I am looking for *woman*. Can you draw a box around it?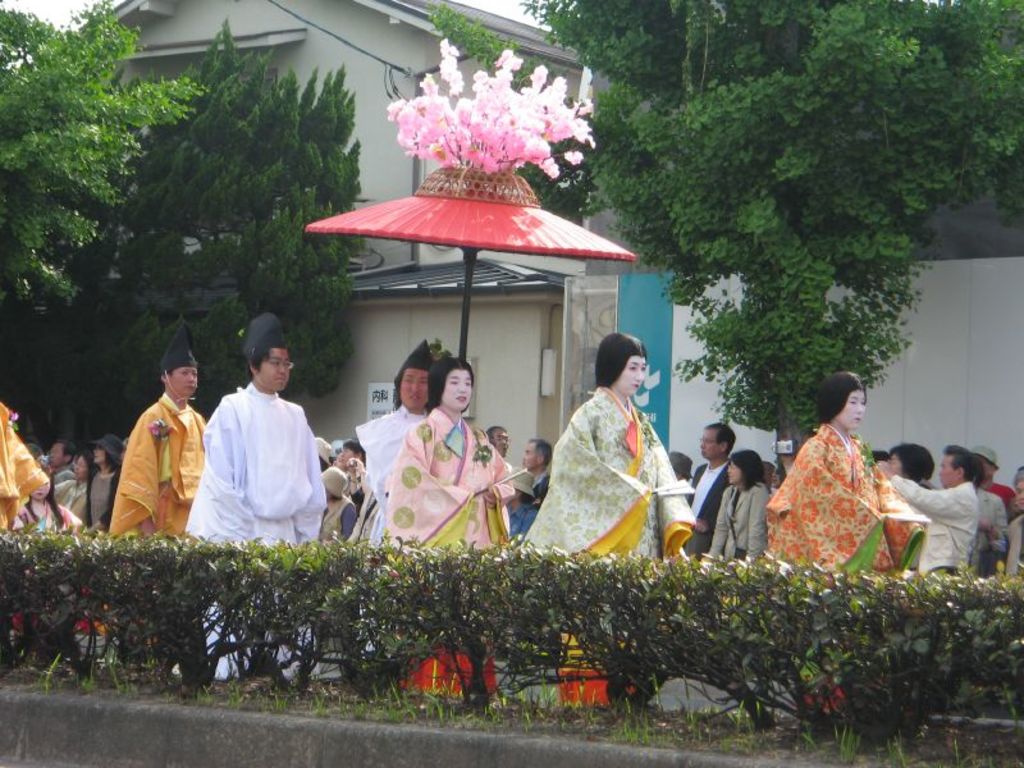
Sure, the bounding box is {"x1": 704, "y1": 448, "x2": 771, "y2": 564}.
